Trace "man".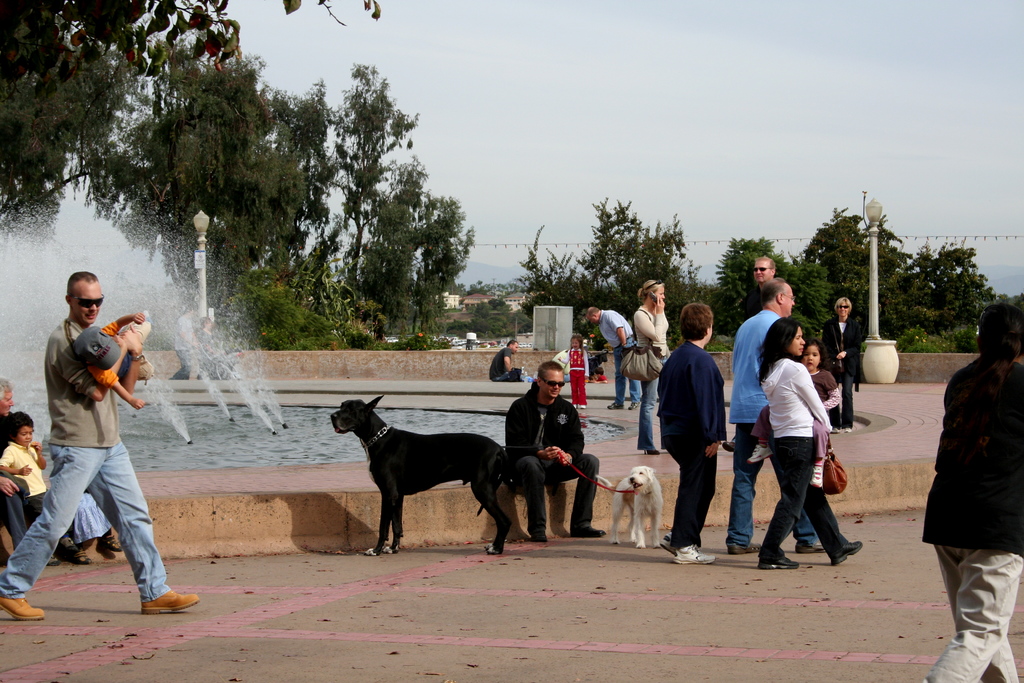
Traced to [582,302,645,414].
